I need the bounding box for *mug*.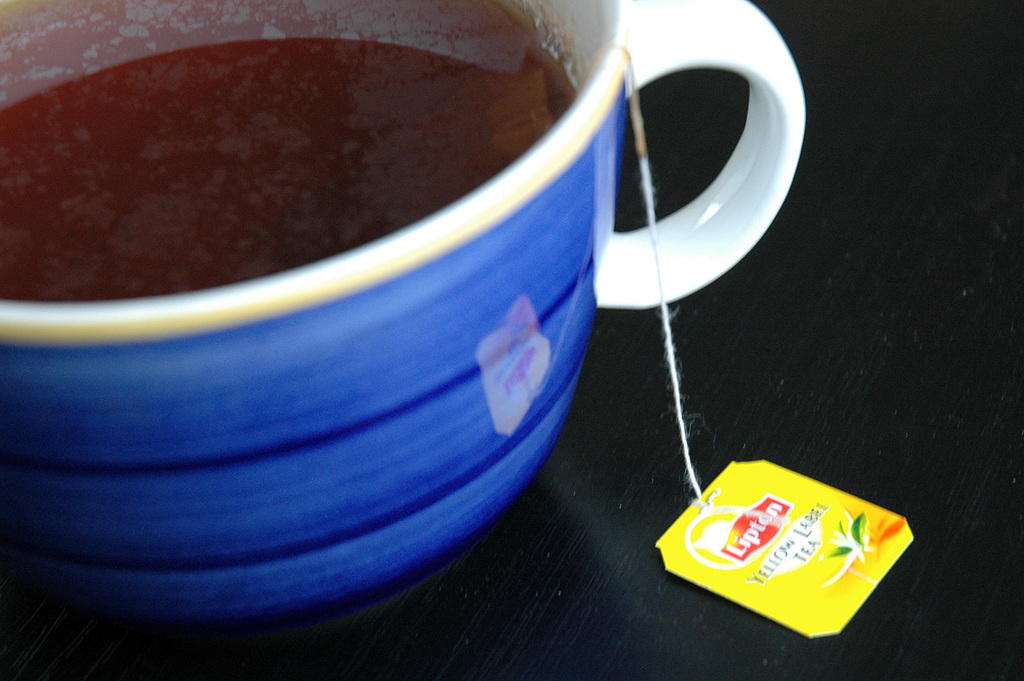
Here it is: box(0, 0, 807, 631).
